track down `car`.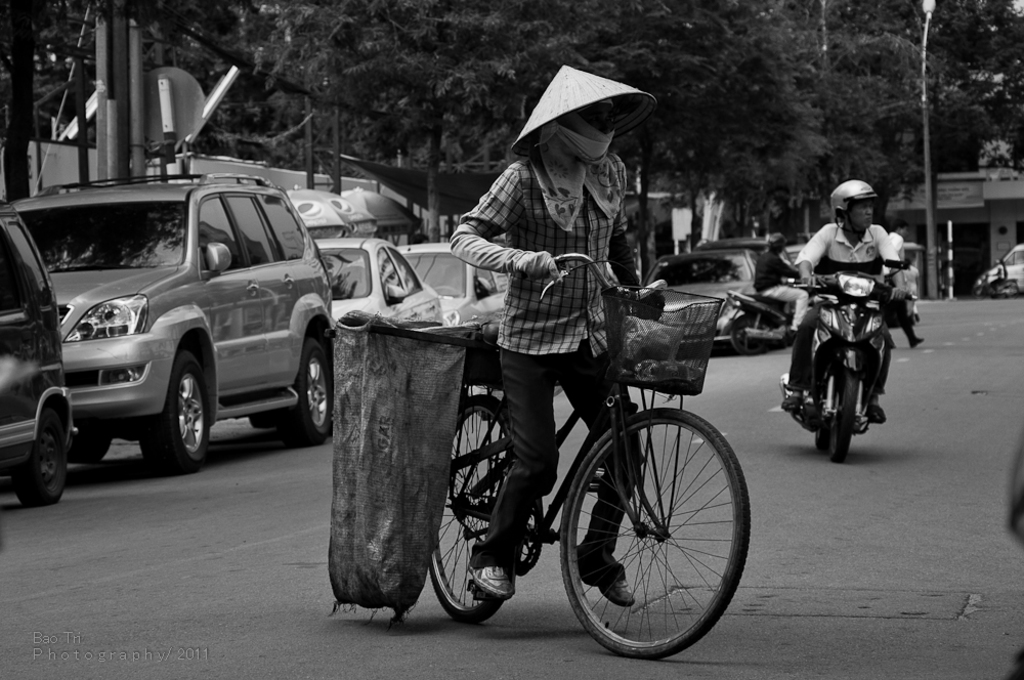
Tracked to (x1=642, y1=250, x2=761, y2=345).
